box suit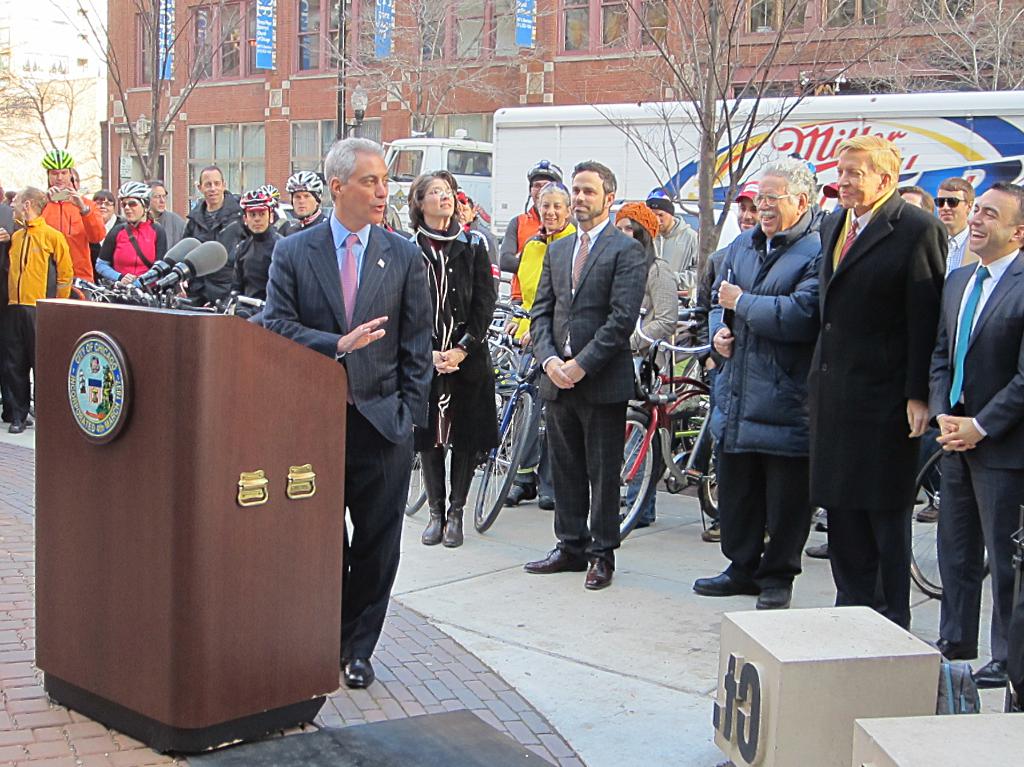
bbox=[525, 175, 655, 596]
